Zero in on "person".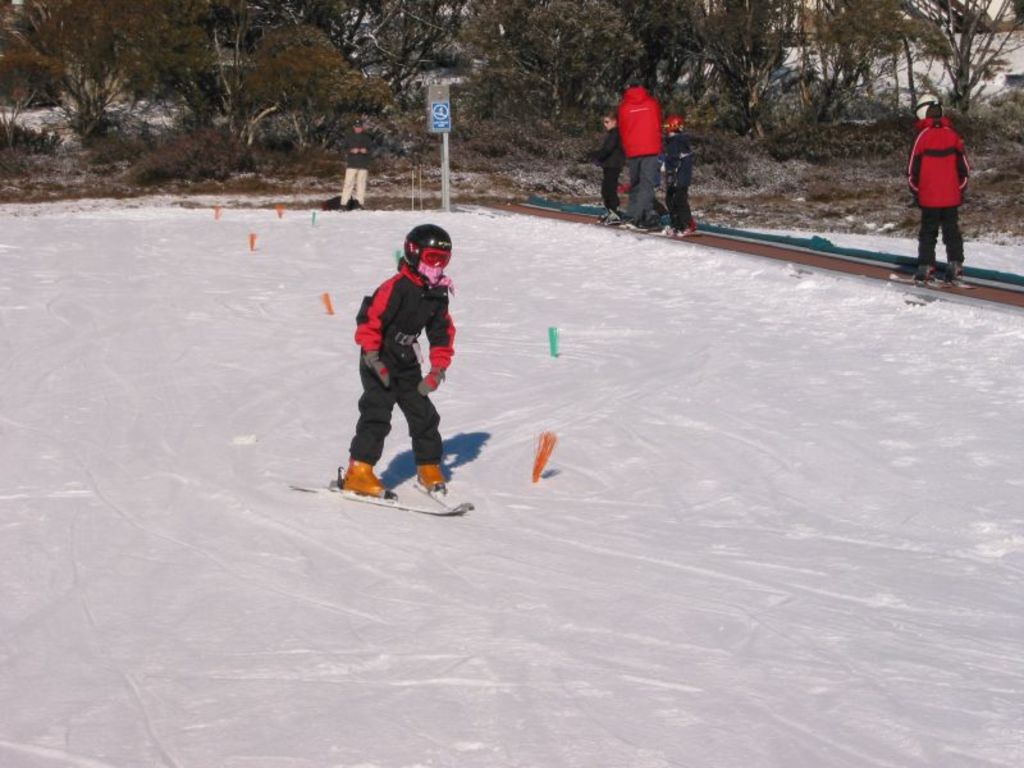
Zeroed in: 905, 92, 975, 288.
